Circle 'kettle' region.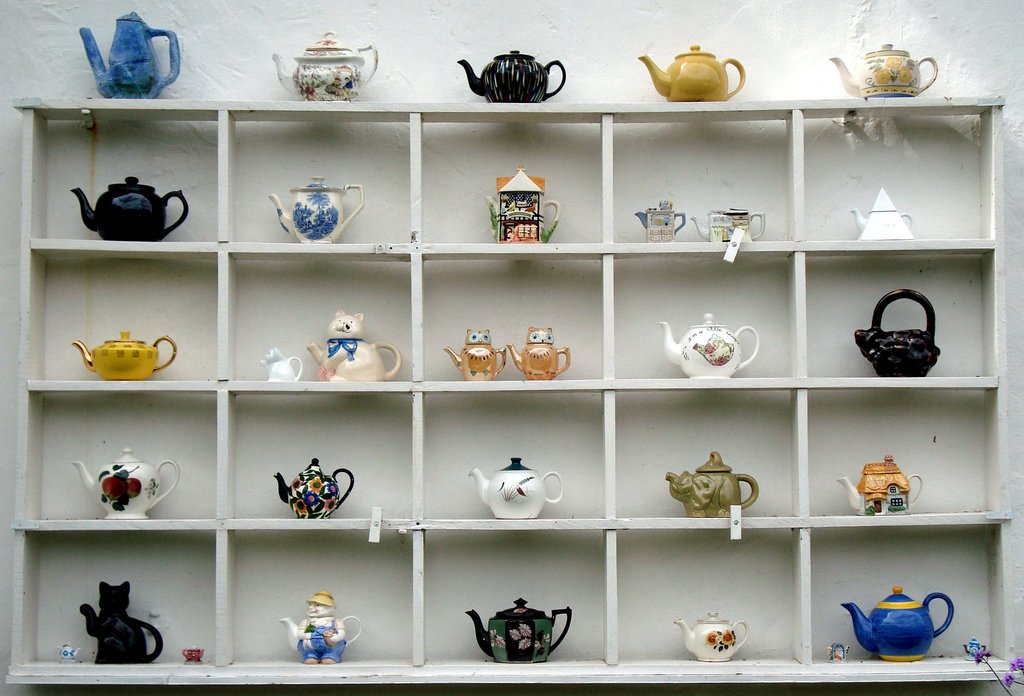
Region: box(464, 594, 574, 664).
